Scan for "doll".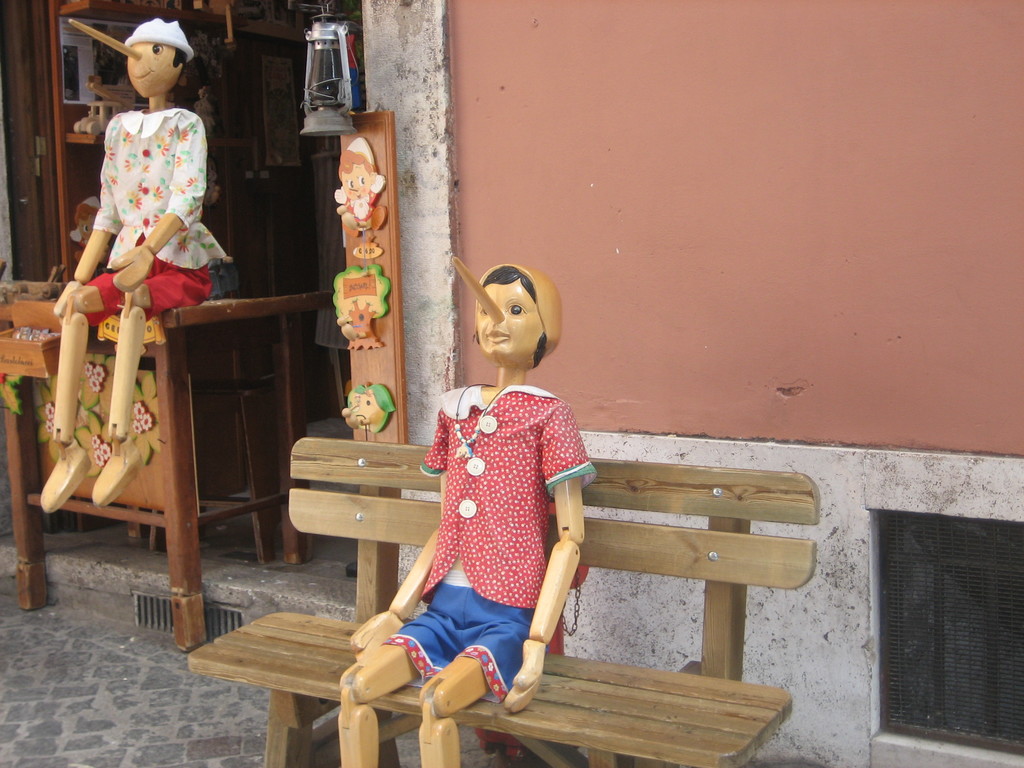
Scan result: {"left": 337, "top": 385, "right": 395, "bottom": 447}.
